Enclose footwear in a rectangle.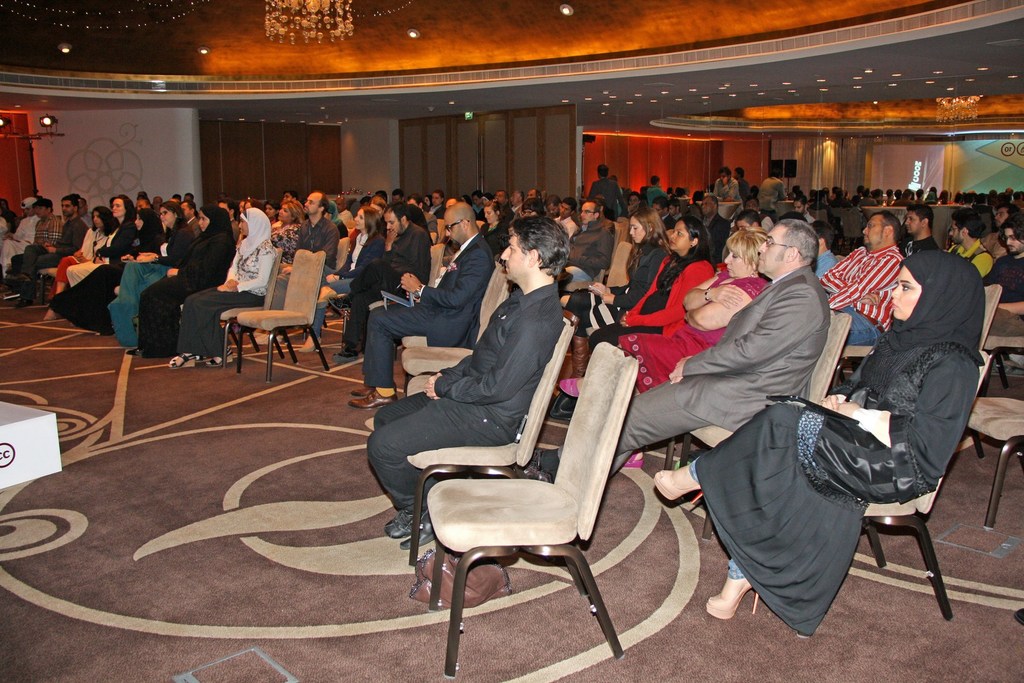
Rect(172, 352, 197, 368).
